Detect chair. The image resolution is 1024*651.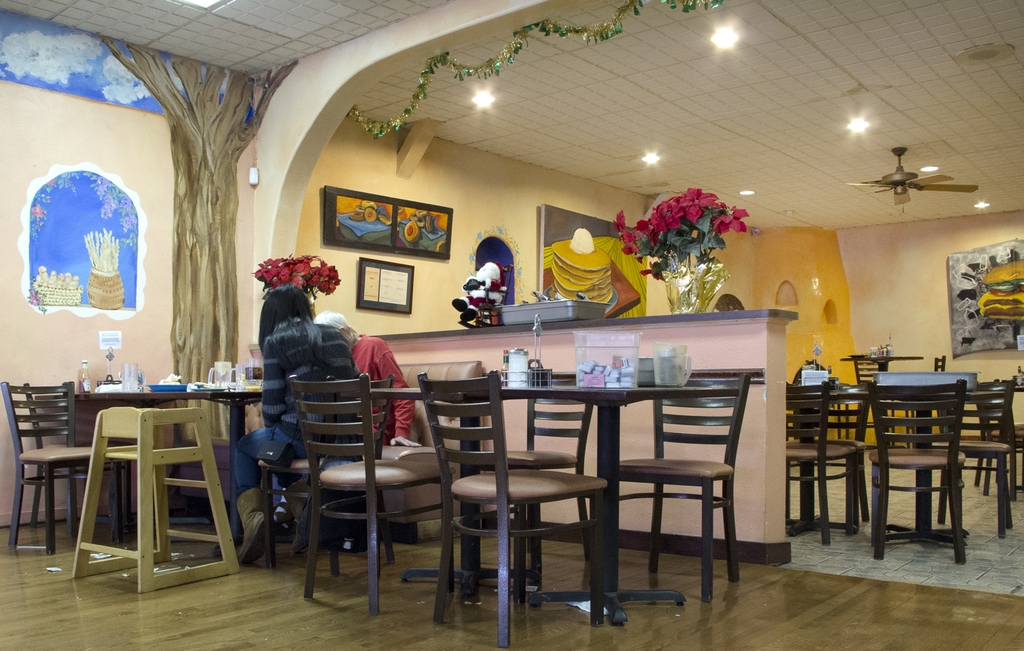
852,357,889,383.
